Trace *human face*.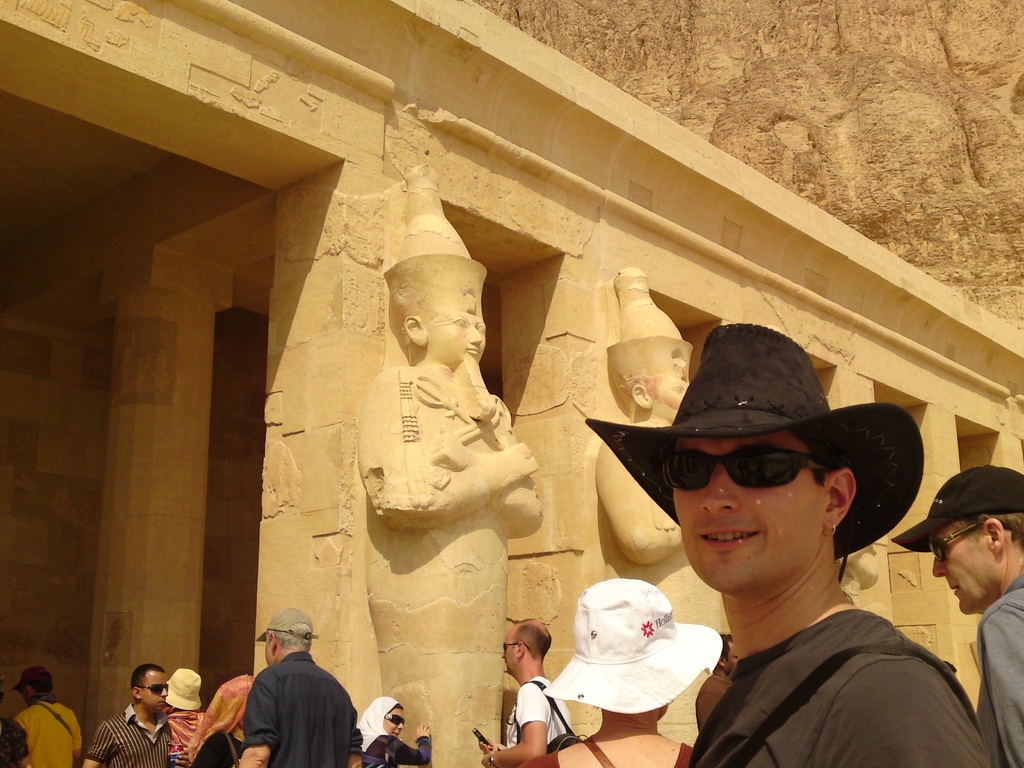
Traced to bbox=[262, 628, 275, 668].
